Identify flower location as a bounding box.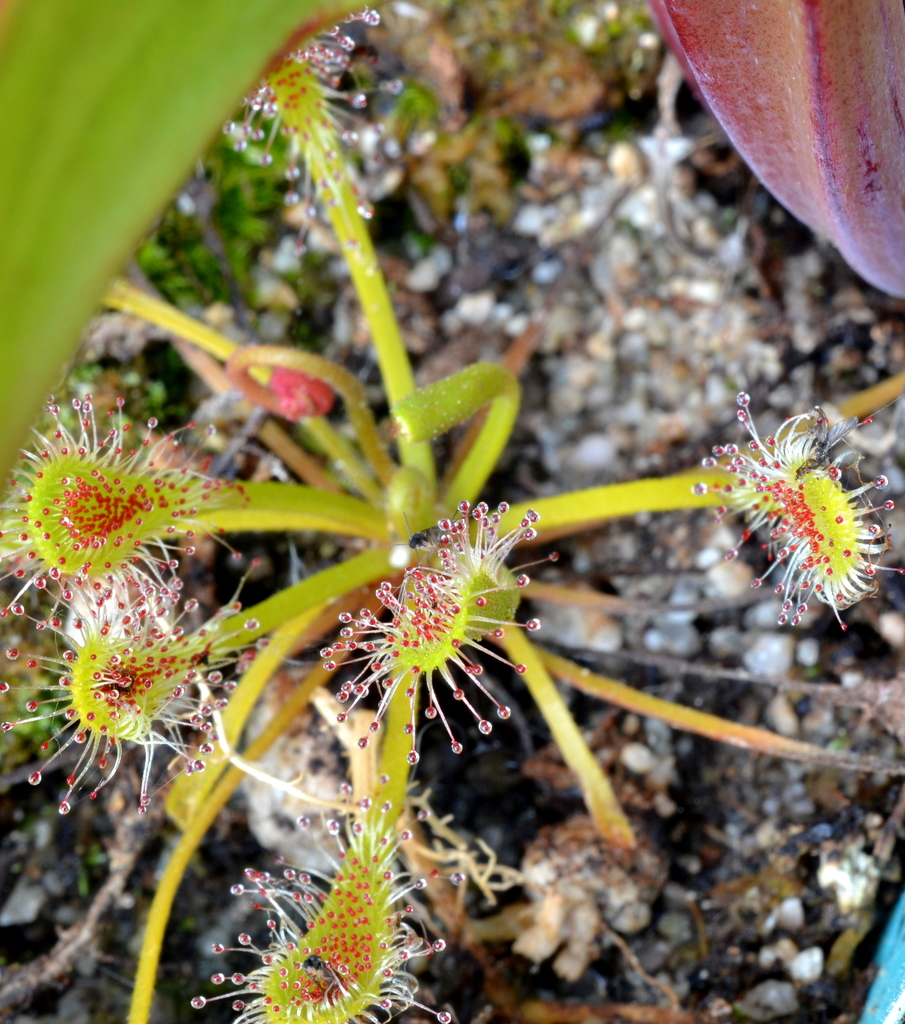
{"x1": 226, "y1": 8, "x2": 414, "y2": 248}.
